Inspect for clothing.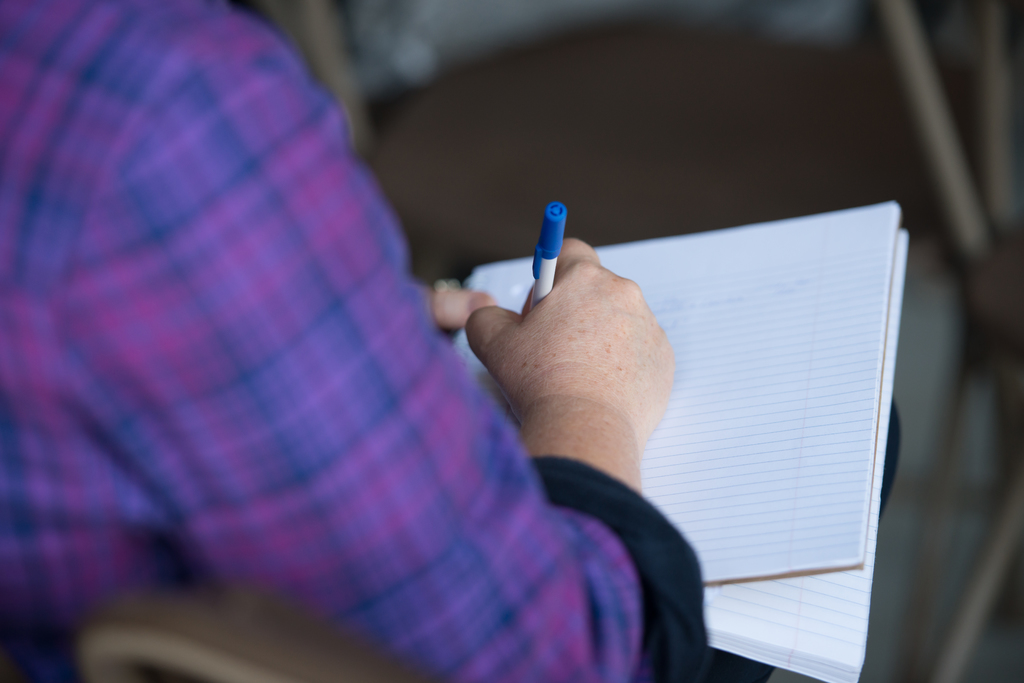
Inspection: <region>32, 0, 751, 682</region>.
